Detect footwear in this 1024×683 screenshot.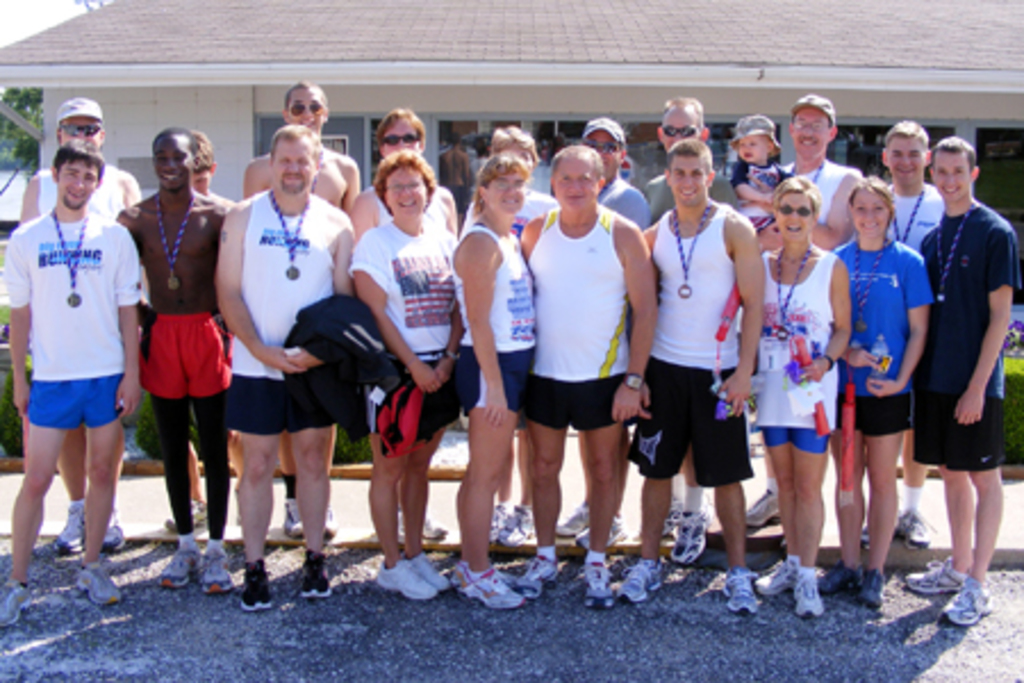
Detection: (373, 556, 441, 606).
